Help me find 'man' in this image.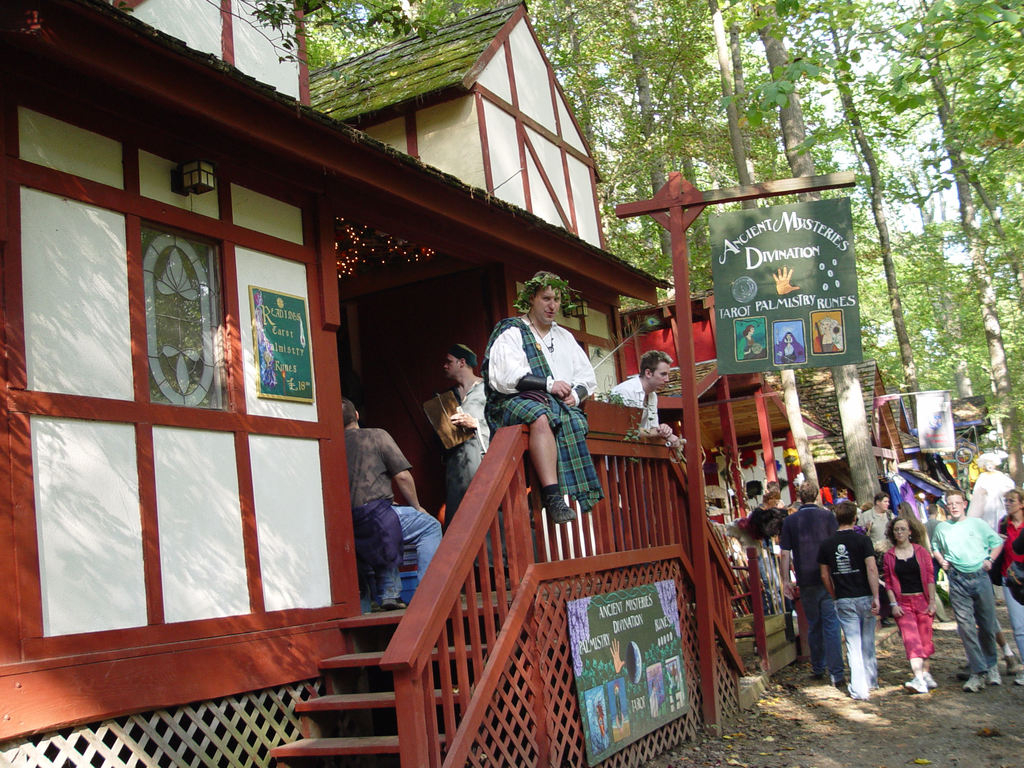
Found it: 422 342 508 593.
